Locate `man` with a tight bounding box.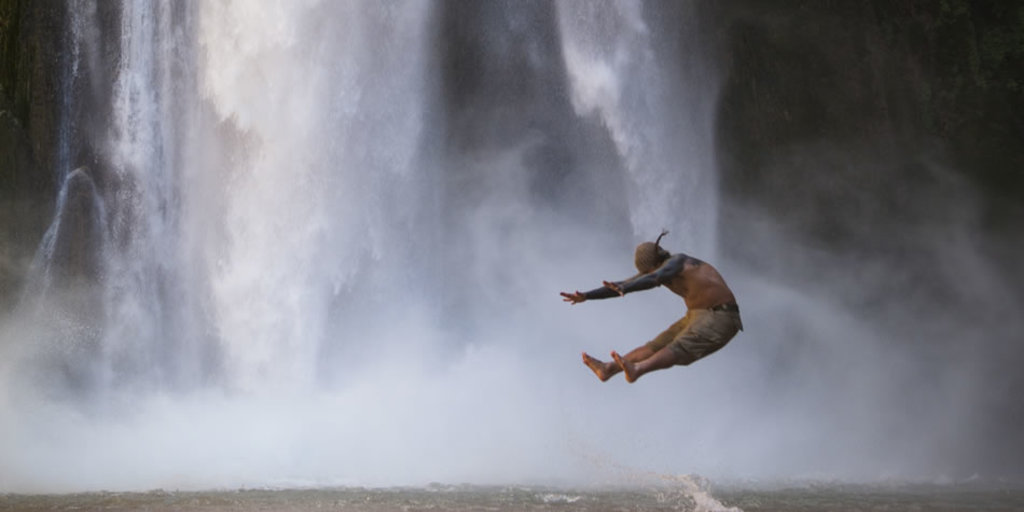
563,224,757,407.
